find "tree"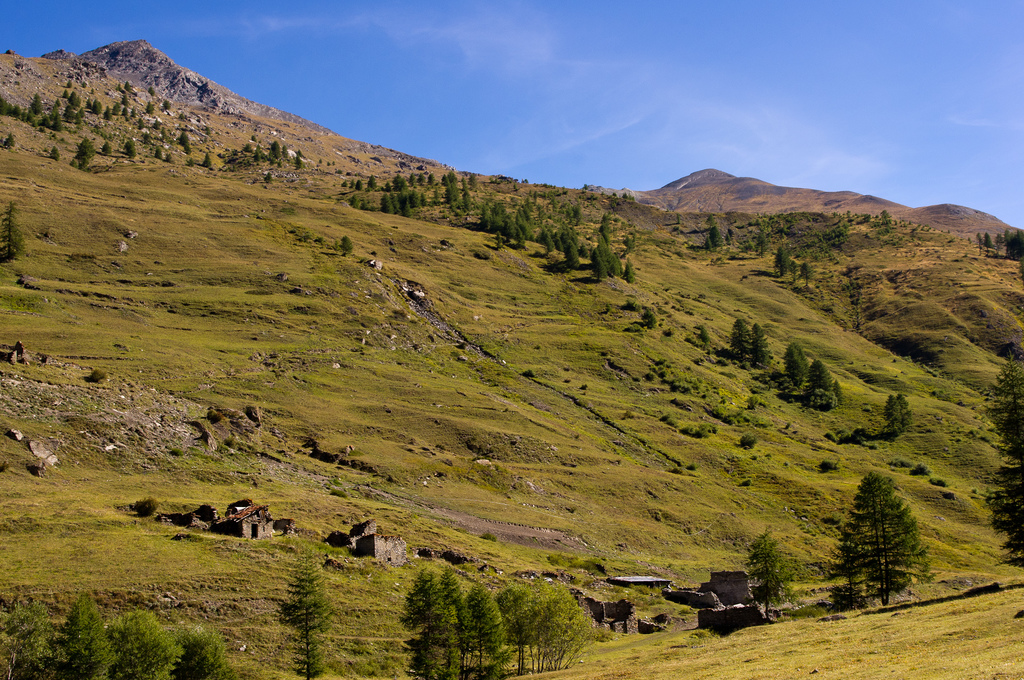
(884, 392, 921, 439)
